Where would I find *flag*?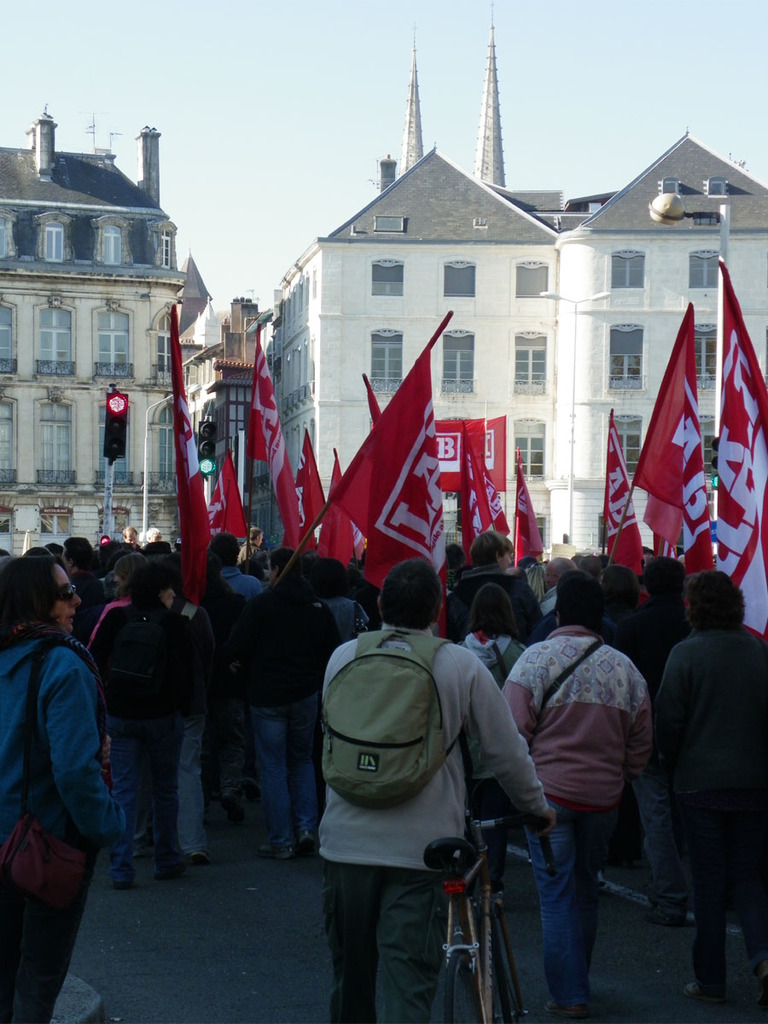
At select_region(474, 416, 511, 540).
